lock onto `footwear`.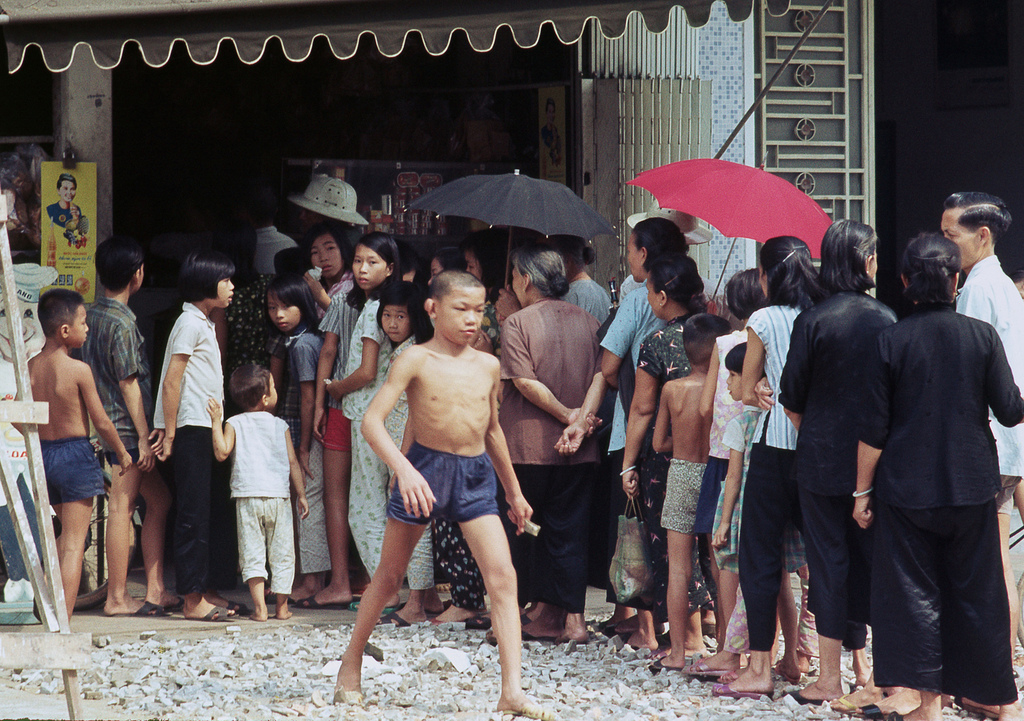
Locked: detection(705, 636, 719, 654).
